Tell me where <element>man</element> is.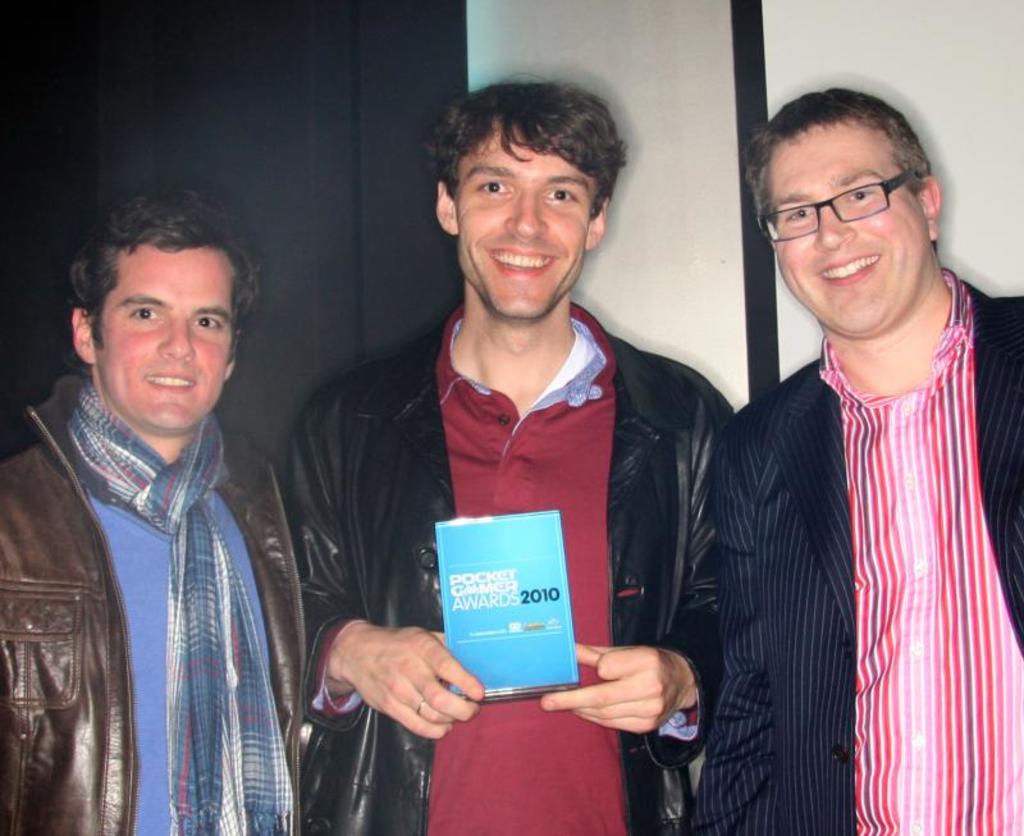
<element>man</element> is at (left=291, top=69, right=739, bottom=835).
